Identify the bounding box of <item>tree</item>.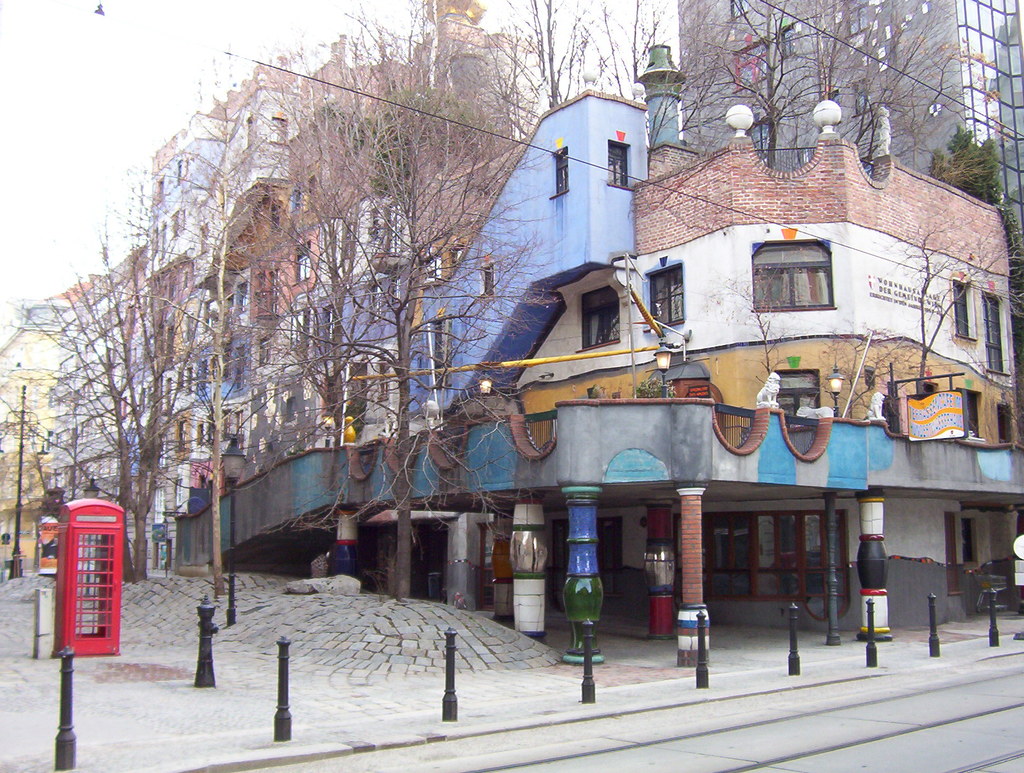
<bbox>43, 206, 218, 549</bbox>.
